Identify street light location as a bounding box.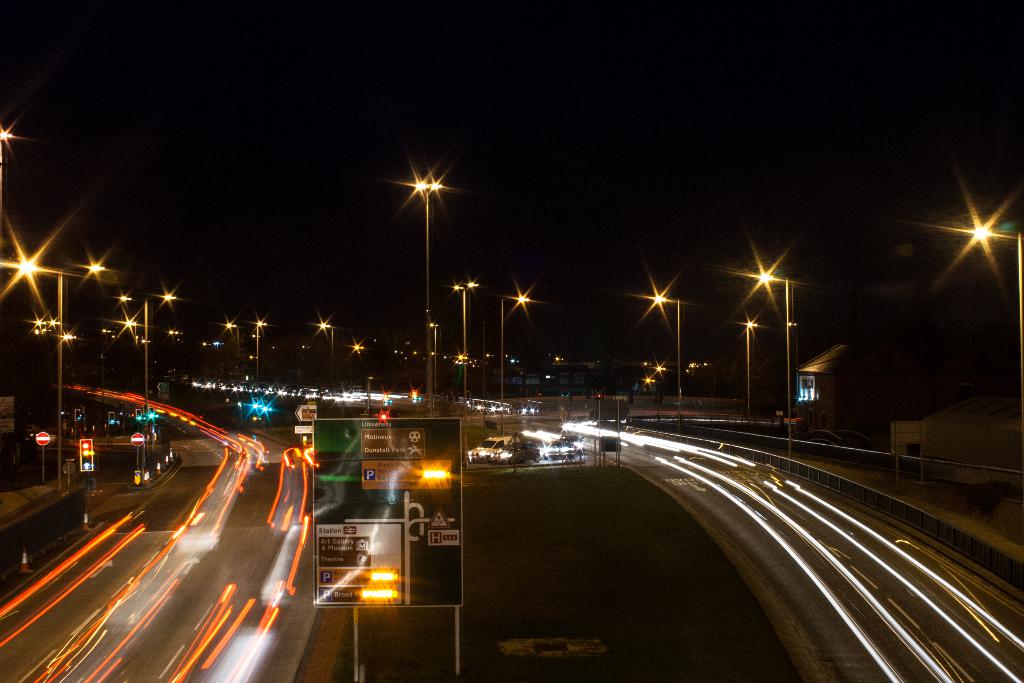
<region>218, 316, 244, 372</region>.
